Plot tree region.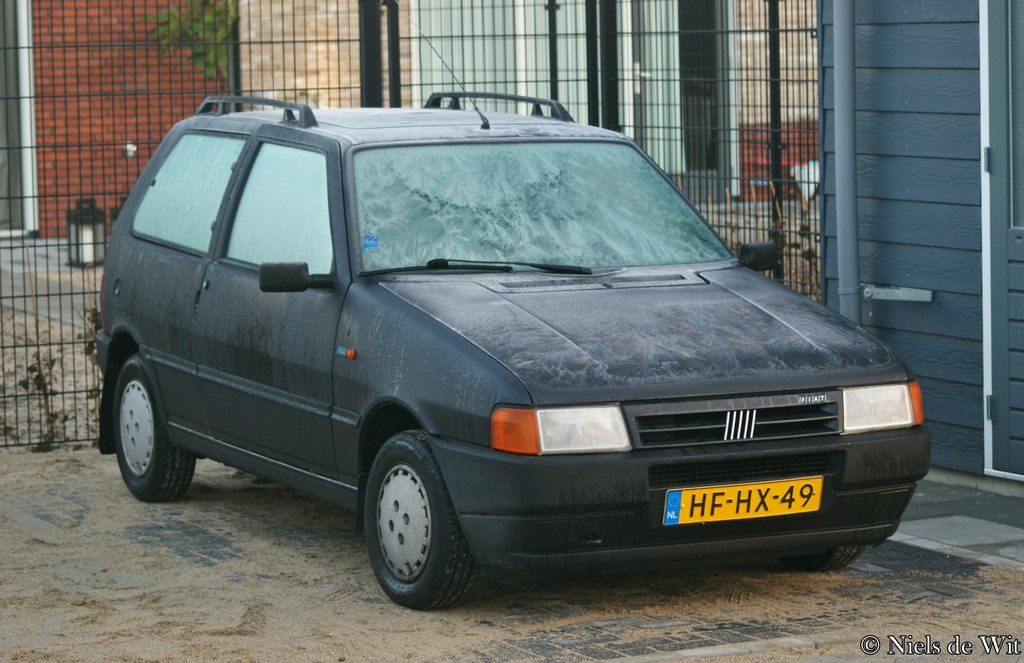
Plotted at bbox=(131, 0, 245, 106).
